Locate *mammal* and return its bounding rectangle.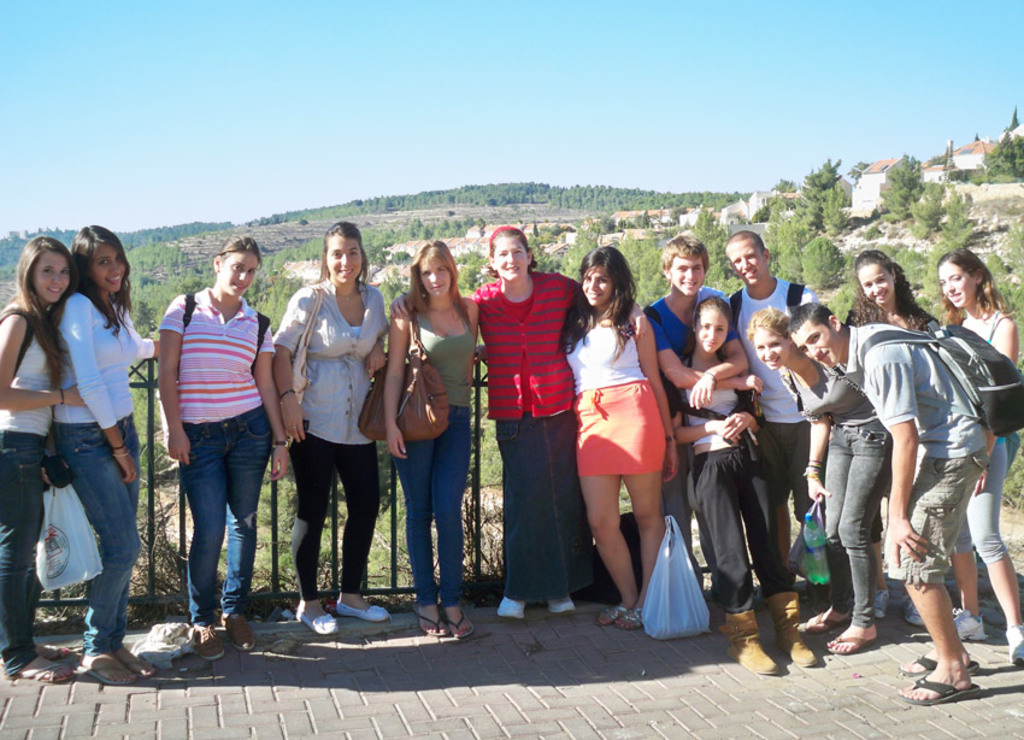
crop(677, 290, 818, 668).
